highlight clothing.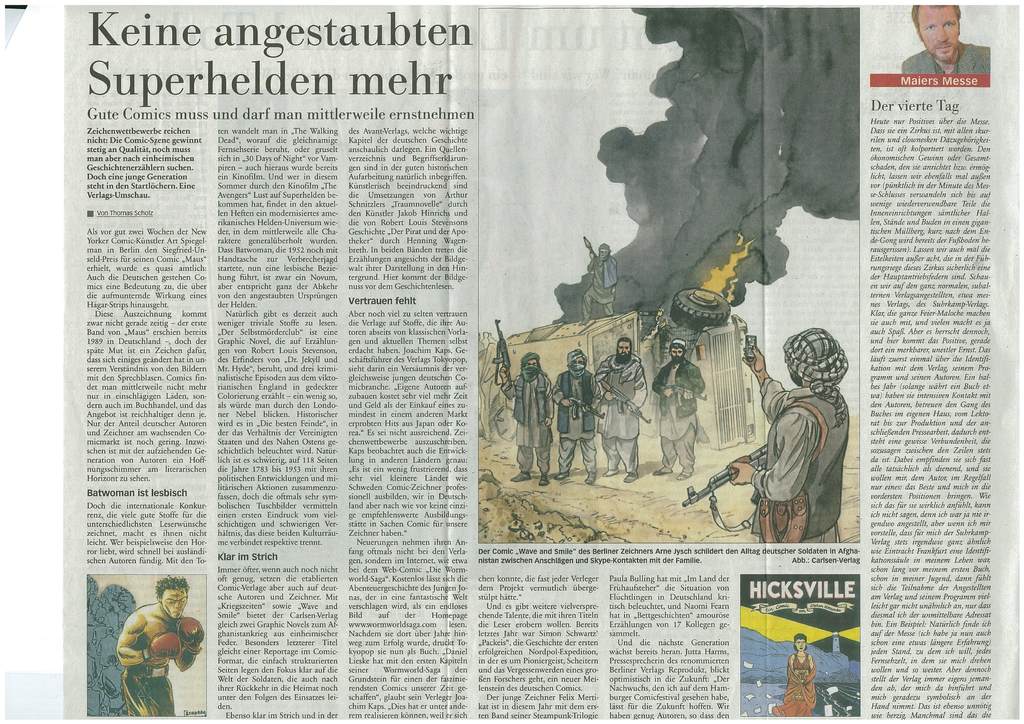
Highlighted region: pyautogui.locateOnScreen(121, 664, 175, 720).
